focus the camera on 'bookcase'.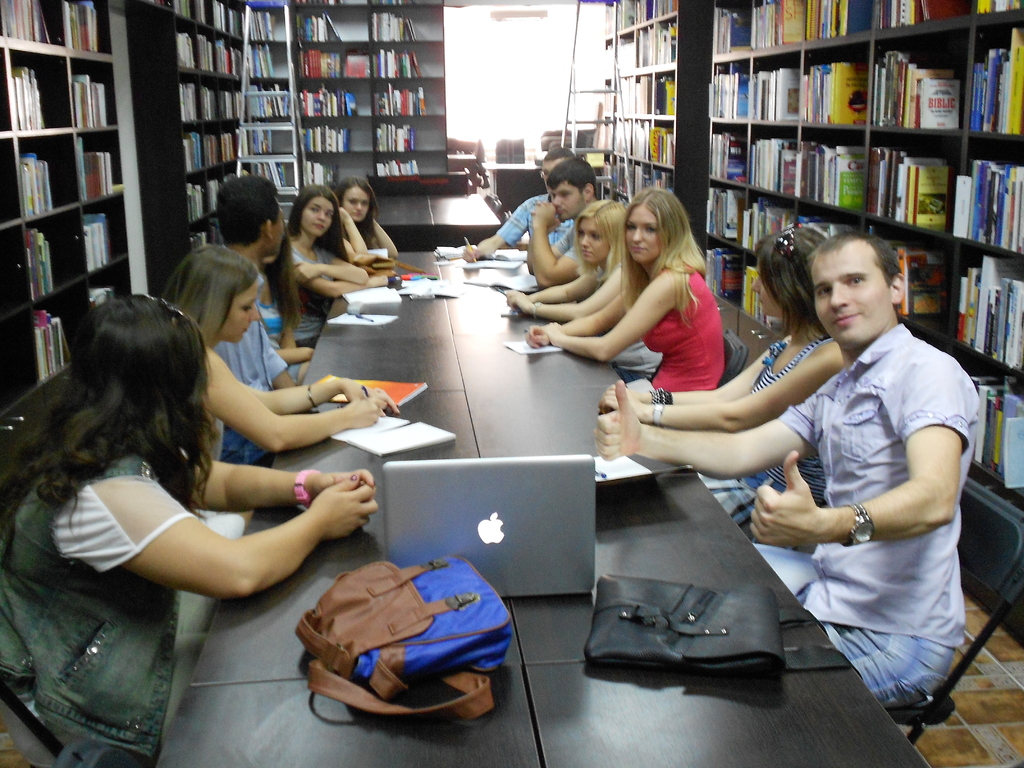
Focus region: [x1=0, y1=0, x2=132, y2=535].
